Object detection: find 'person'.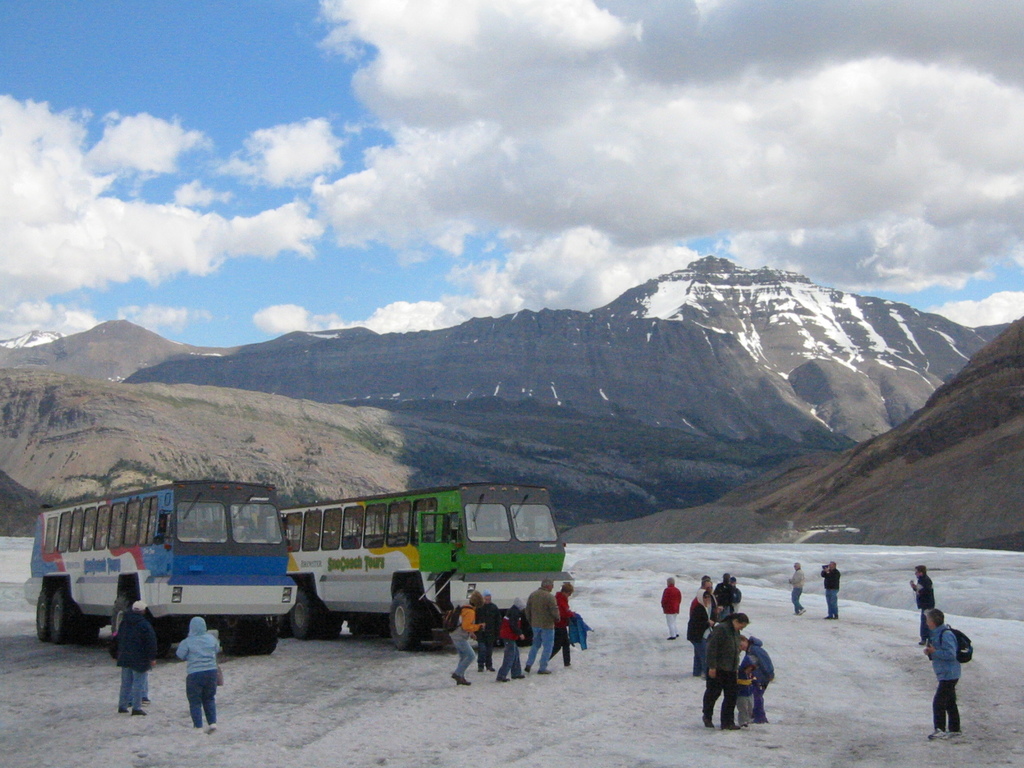
pyautogui.locateOnScreen(929, 595, 986, 748).
